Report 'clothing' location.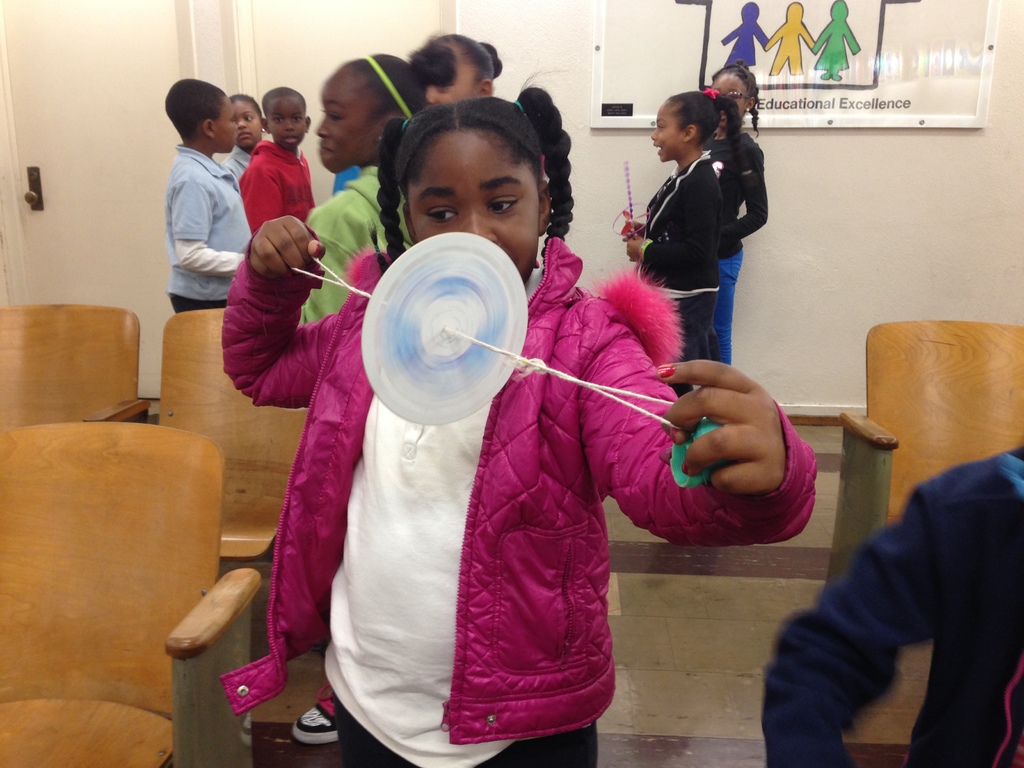
Report: (221,146,256,183).
